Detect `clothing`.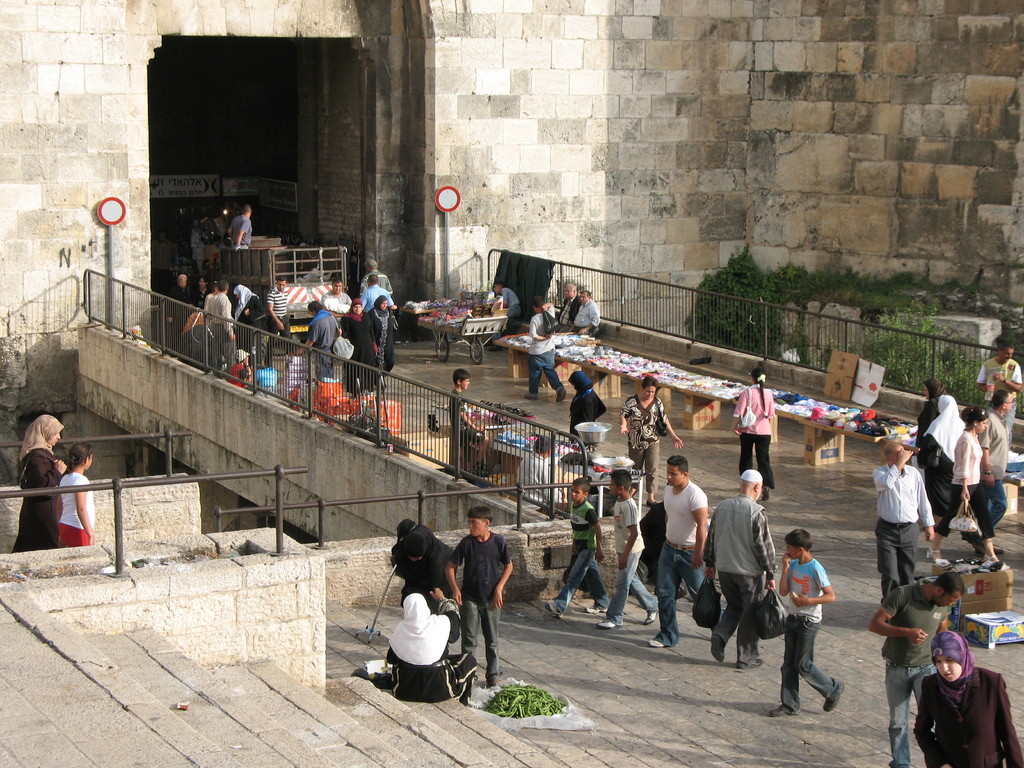
Detected at l=554, t=501, r=608, b=613.
